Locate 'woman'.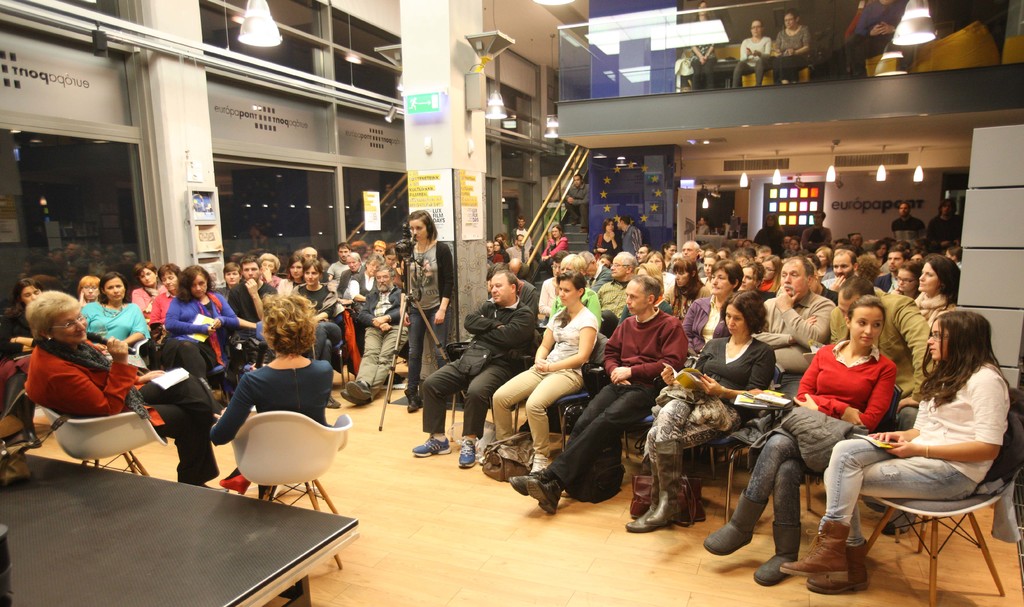
Bounding box: pyautogui.locateOnScreen(14, 289, 218, 496).
